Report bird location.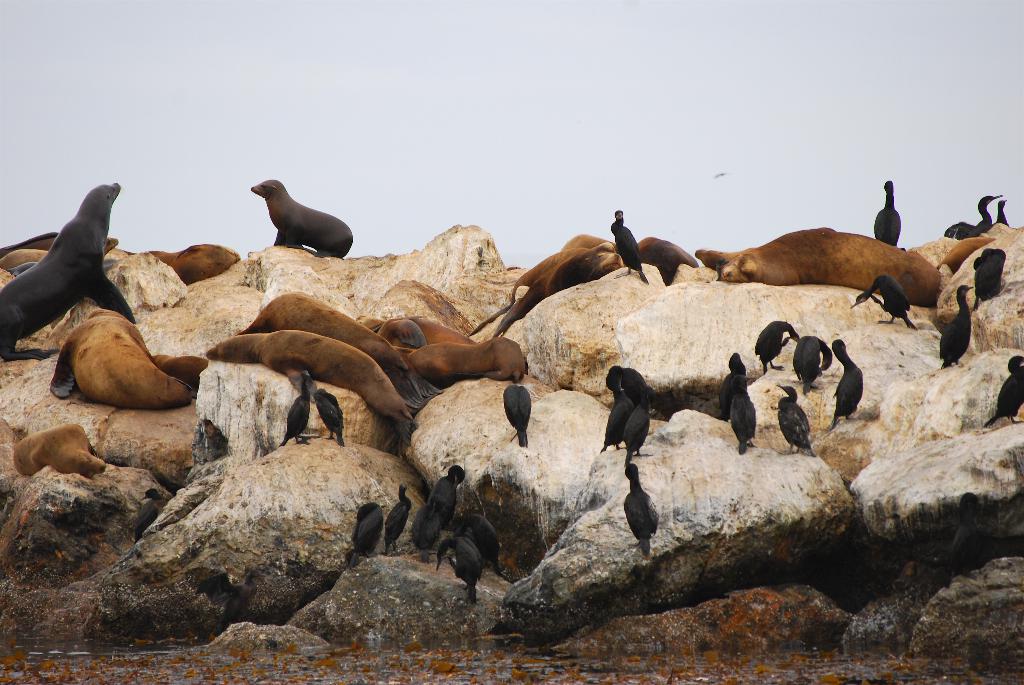
Report: bbox=[939, 284, 973, 368].
